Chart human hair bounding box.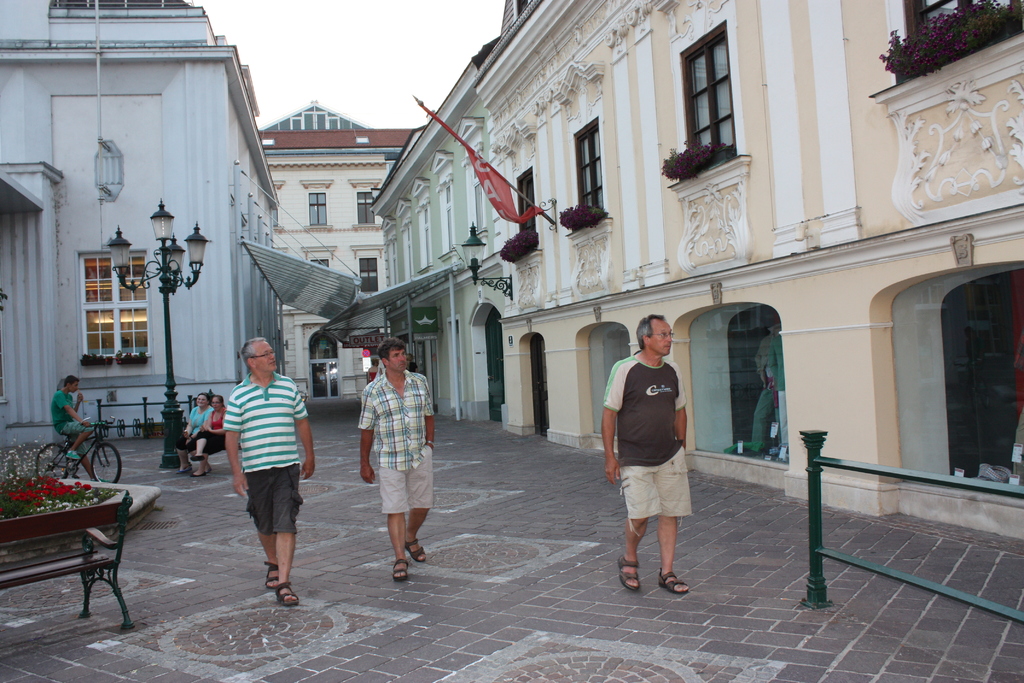
Charted: {"x1": 213, "y1": 394, "x2": 226, "y2": 408}.
